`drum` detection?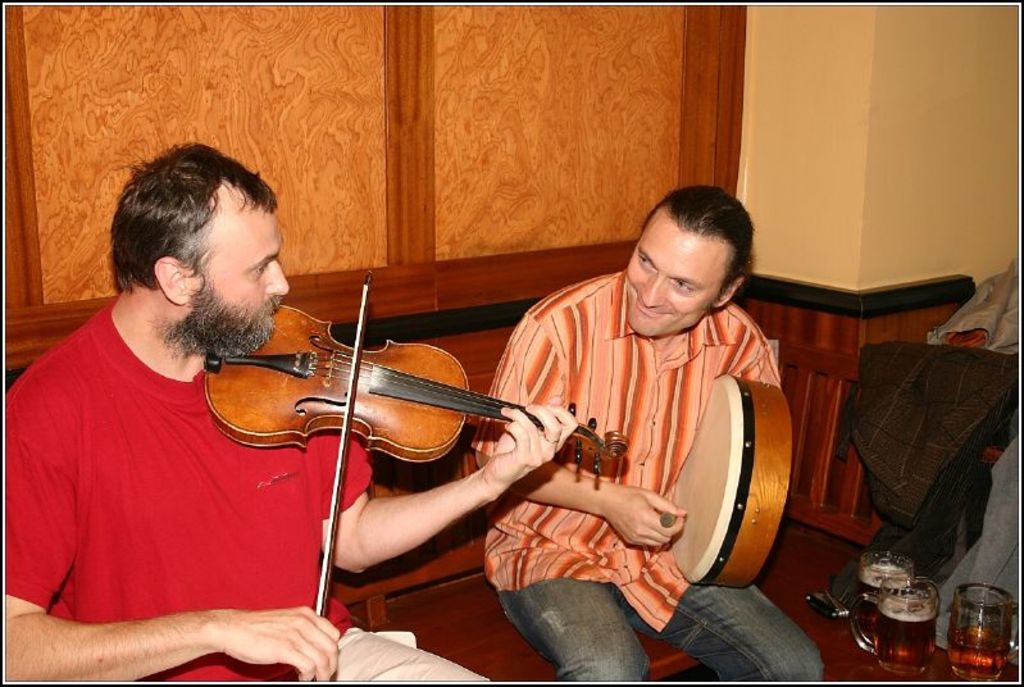
region(665, 370, 791, 595)
